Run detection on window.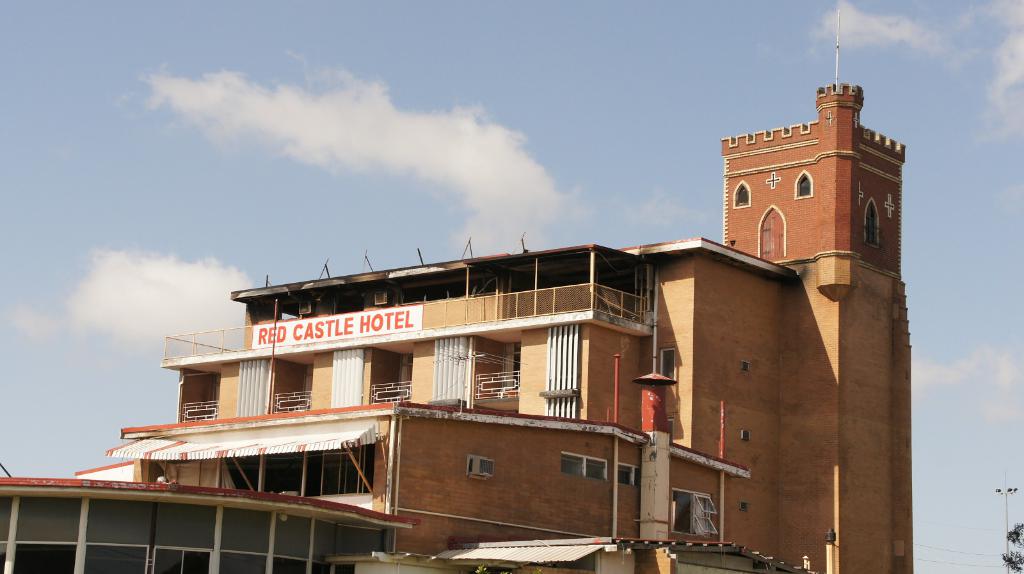
Result: [555,455,601,471].
